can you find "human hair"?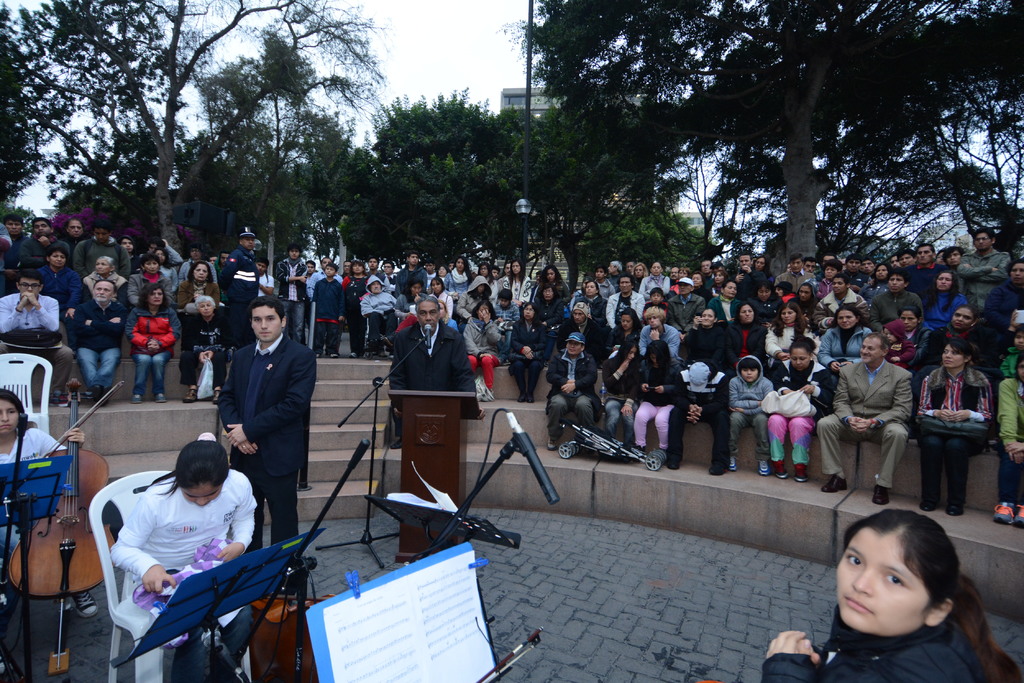
Yes, bounding box: bbox=[246, 294, 289, 320].
